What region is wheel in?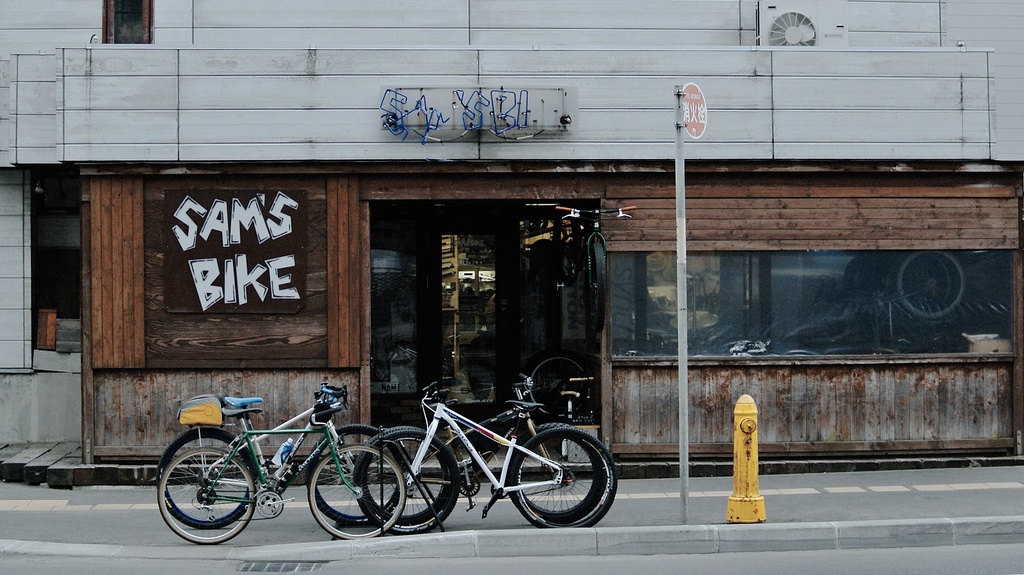
[354,423,452,525].
